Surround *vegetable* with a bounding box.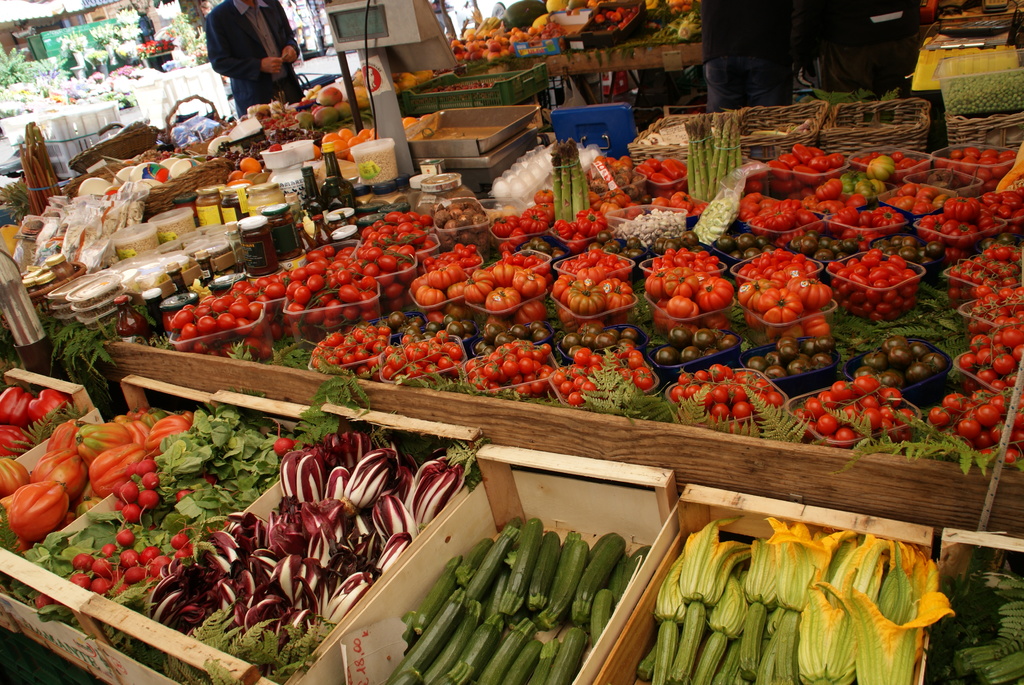
bbox(47, 419, 84, 450).
